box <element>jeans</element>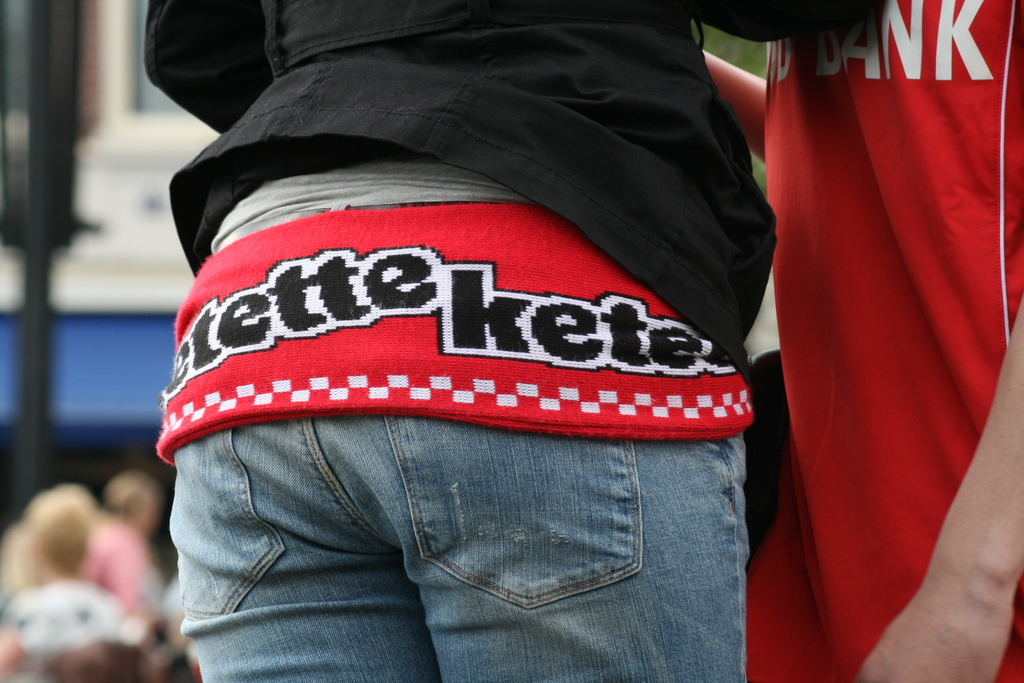
l=143, t=393, r=801, b=672
